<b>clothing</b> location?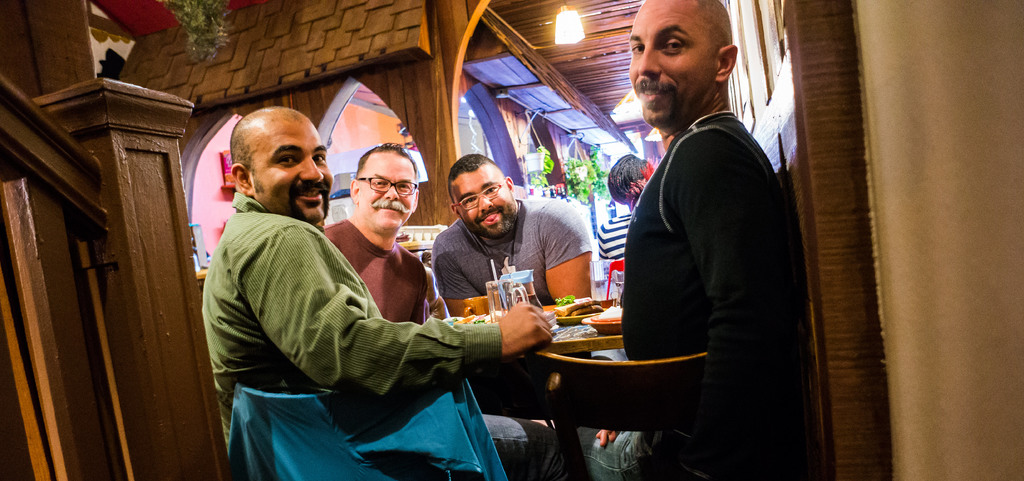
region(202, 193, 575, 480)
